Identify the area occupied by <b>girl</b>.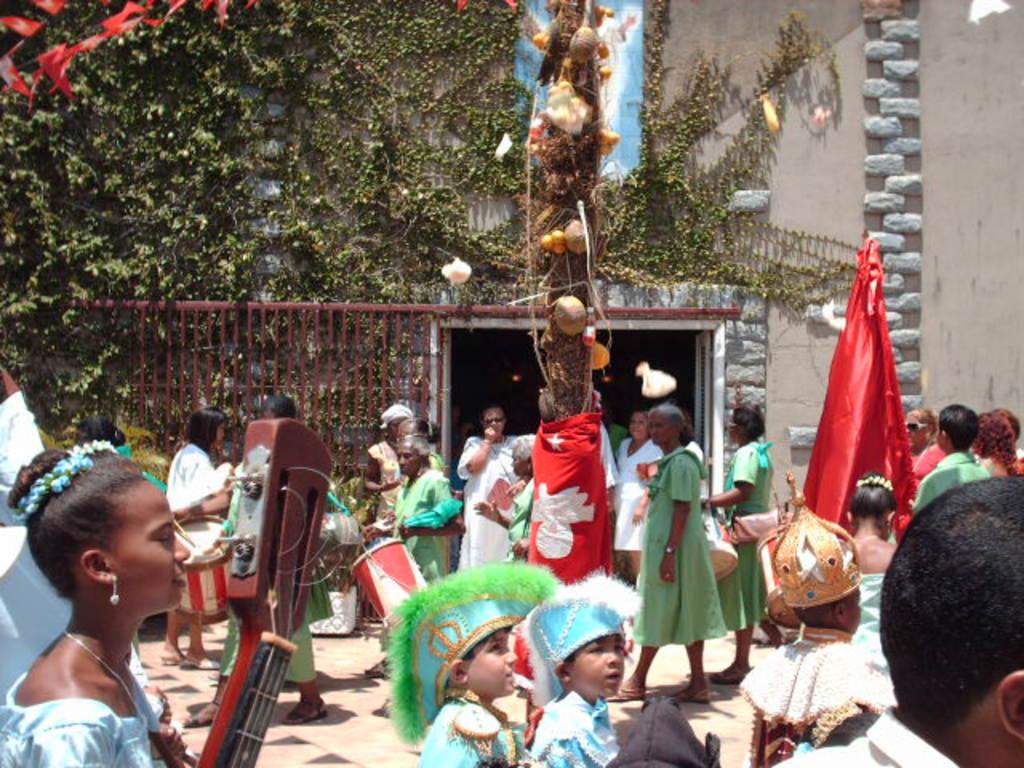
Area: <bbox>362, 386, 408, 541</bbox>.
